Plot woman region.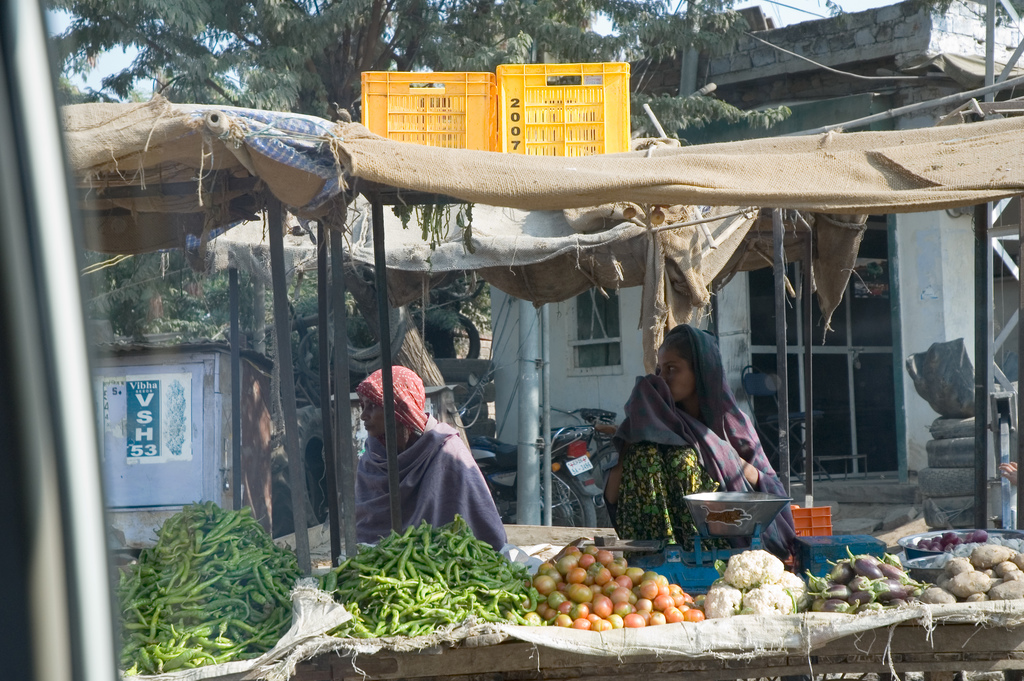
Plotted at detection(604, 329, 804, 563).
